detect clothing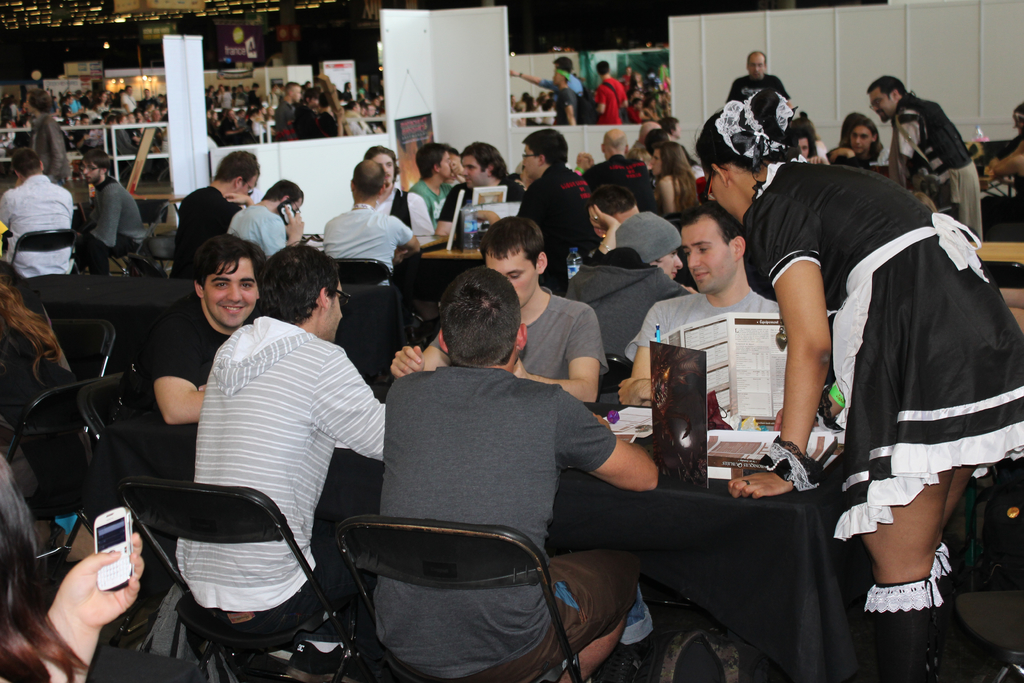
36/110/69/183
